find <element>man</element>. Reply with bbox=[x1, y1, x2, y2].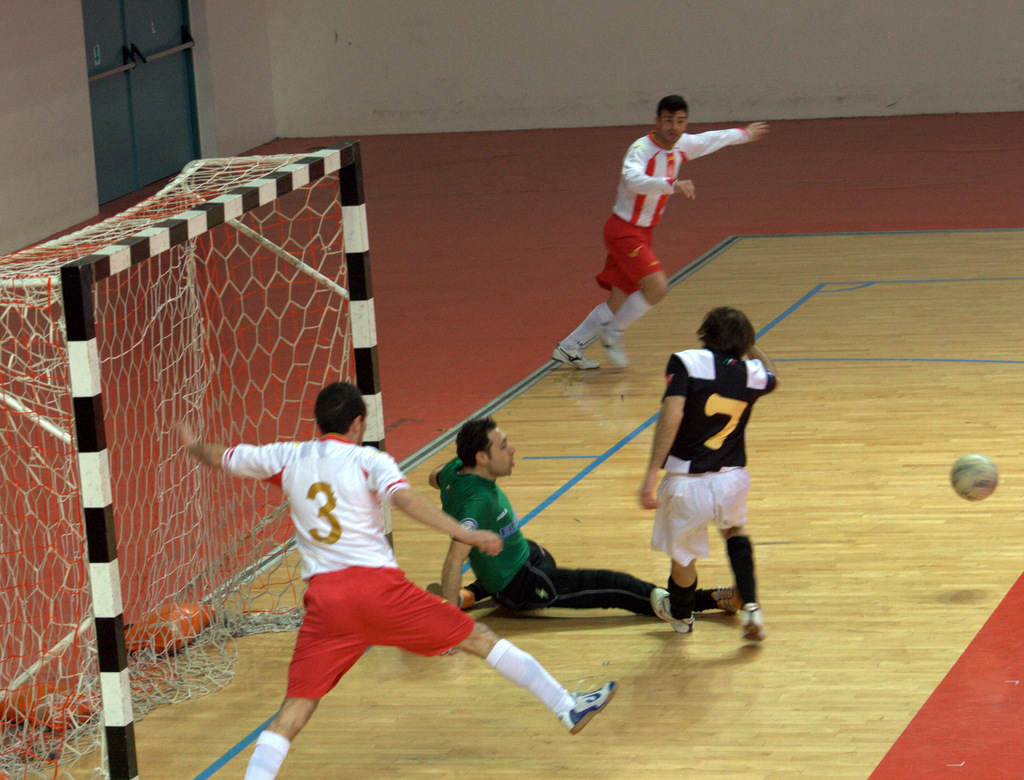
bbox=[593, 111, 711, 342].
